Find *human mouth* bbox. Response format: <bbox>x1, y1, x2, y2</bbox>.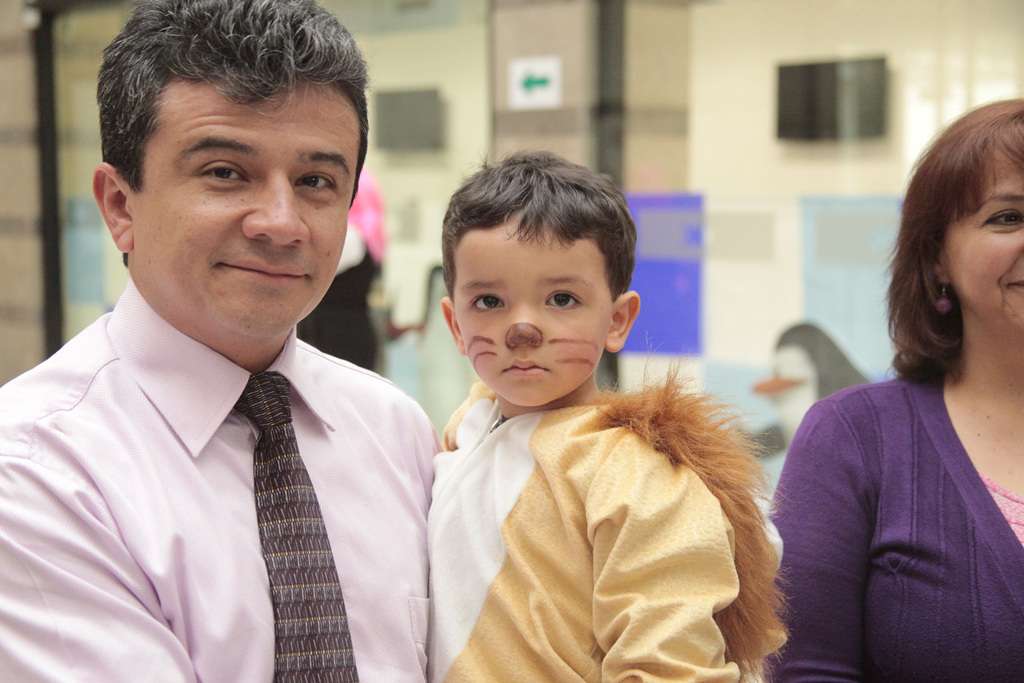
<bbox>206, 259, 319, 292</bbox>.
